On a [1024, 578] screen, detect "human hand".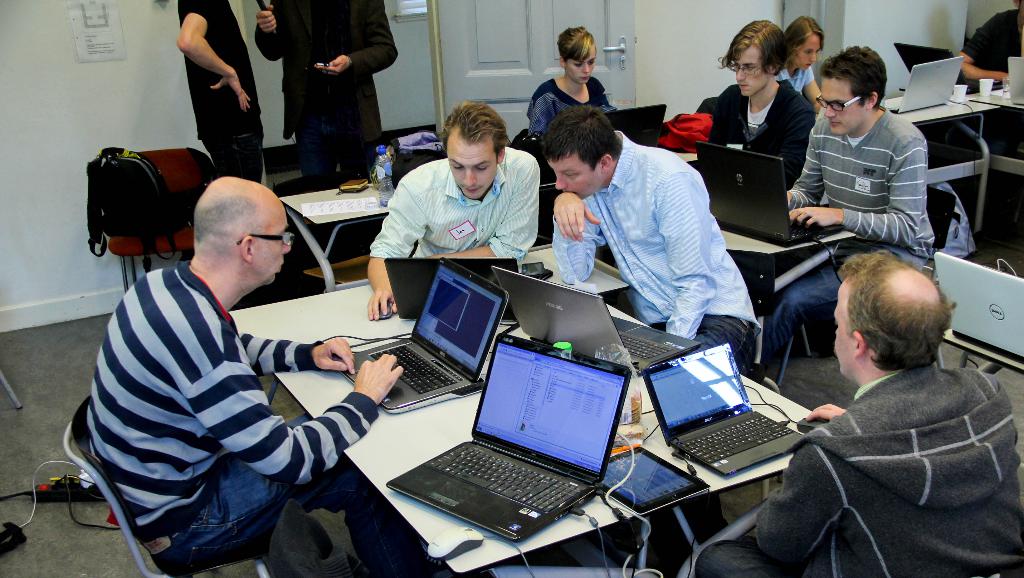
(x1=207, y1=74, x2=250, y2=115).
